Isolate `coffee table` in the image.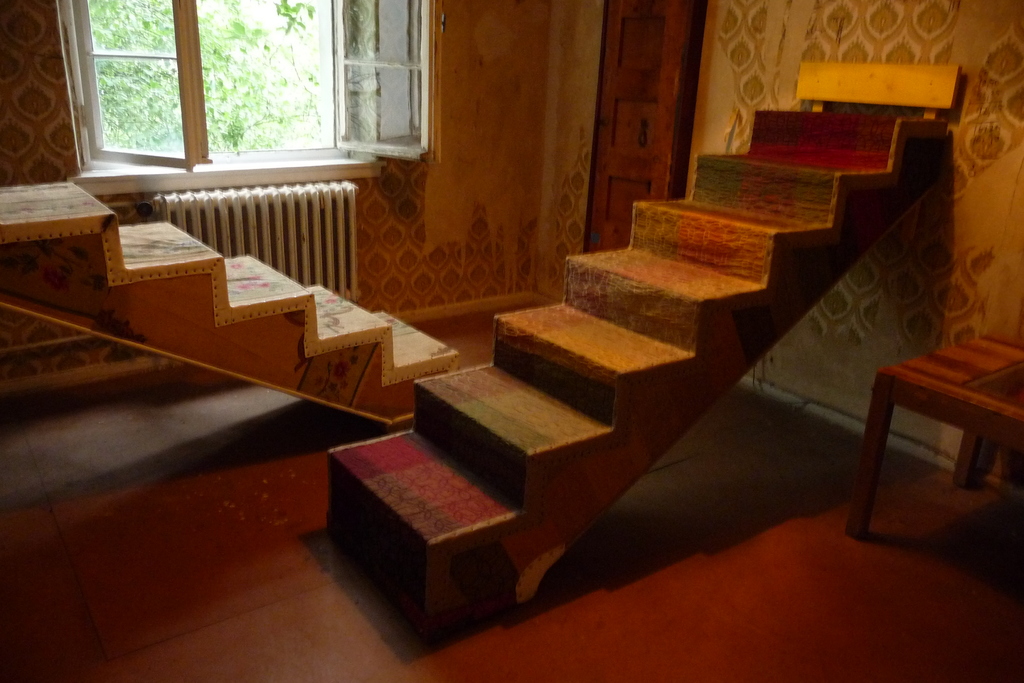
Isolated region: 856, 309, 1017, 559.
